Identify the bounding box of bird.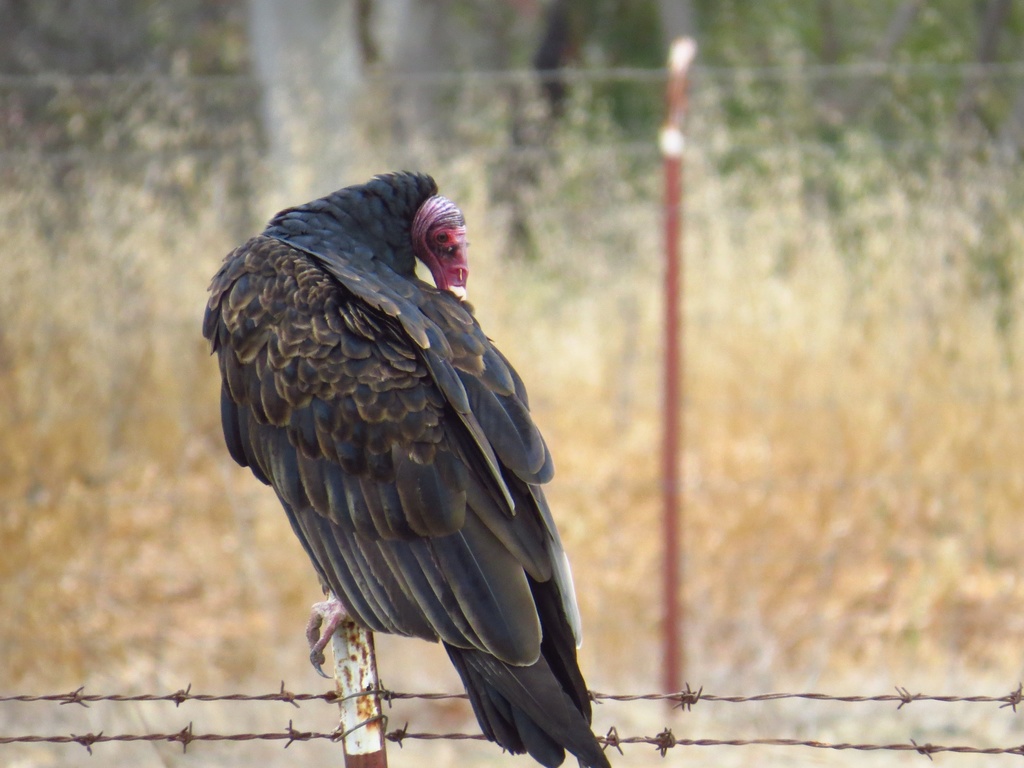
(x1=198, y1=177, x2=610, y2=767).
